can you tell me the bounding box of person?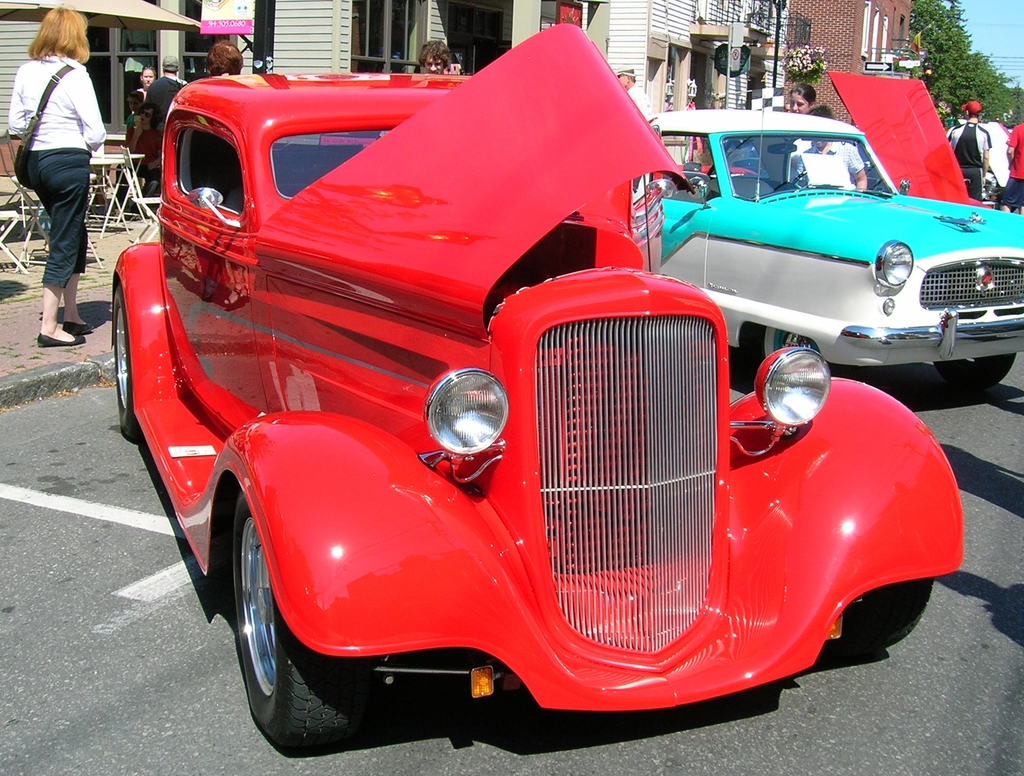
(left=143, top=54, right=190, bottom=131).
